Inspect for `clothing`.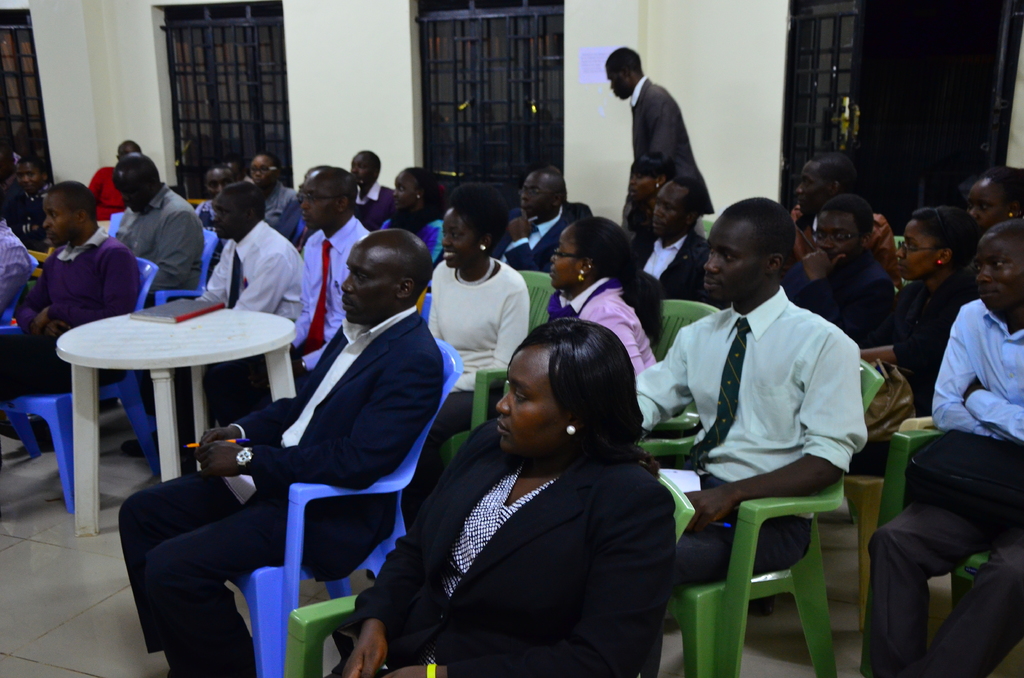
Inspection: <region>624, 72, 710, 234</region>.
